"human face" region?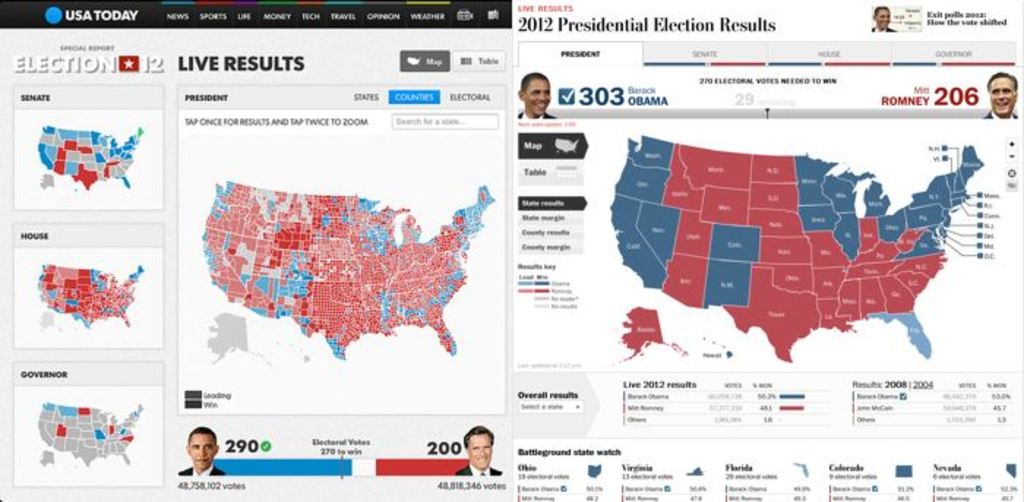
pyautogui.locateOnScreen(986, 79, 1023, 113)
